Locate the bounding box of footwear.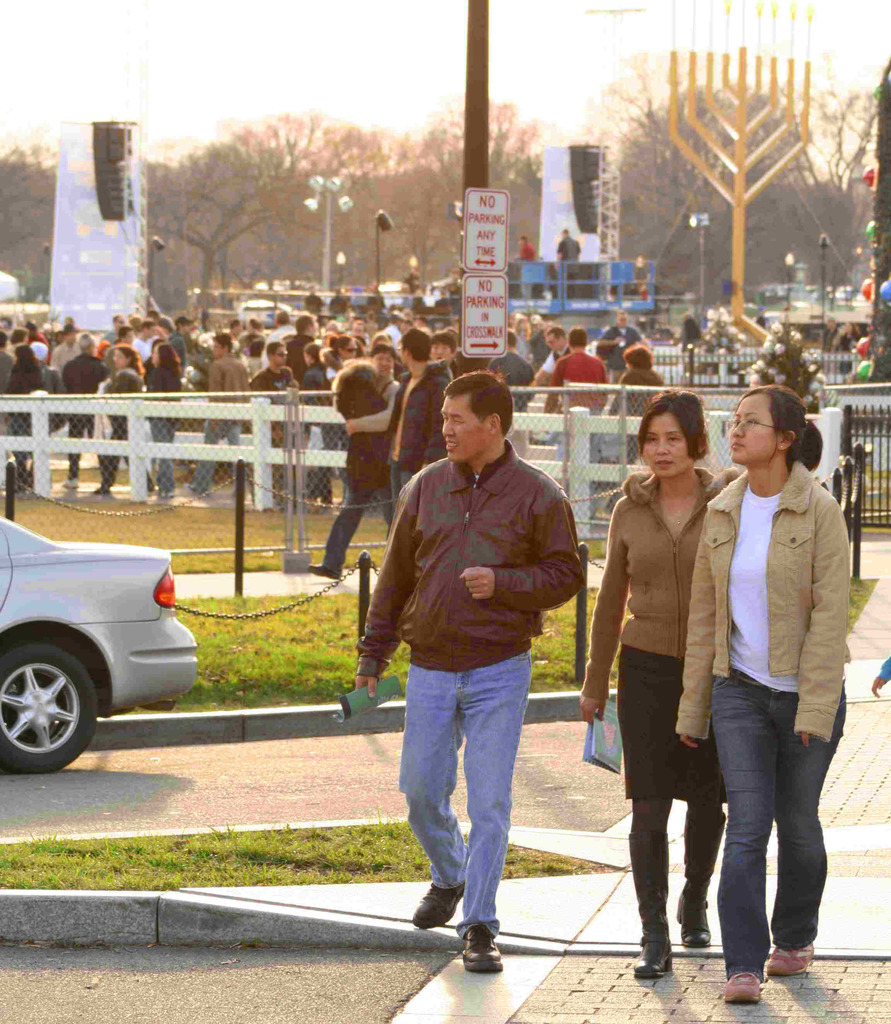
Bounding box: box=[415, 881, 464, 936].
